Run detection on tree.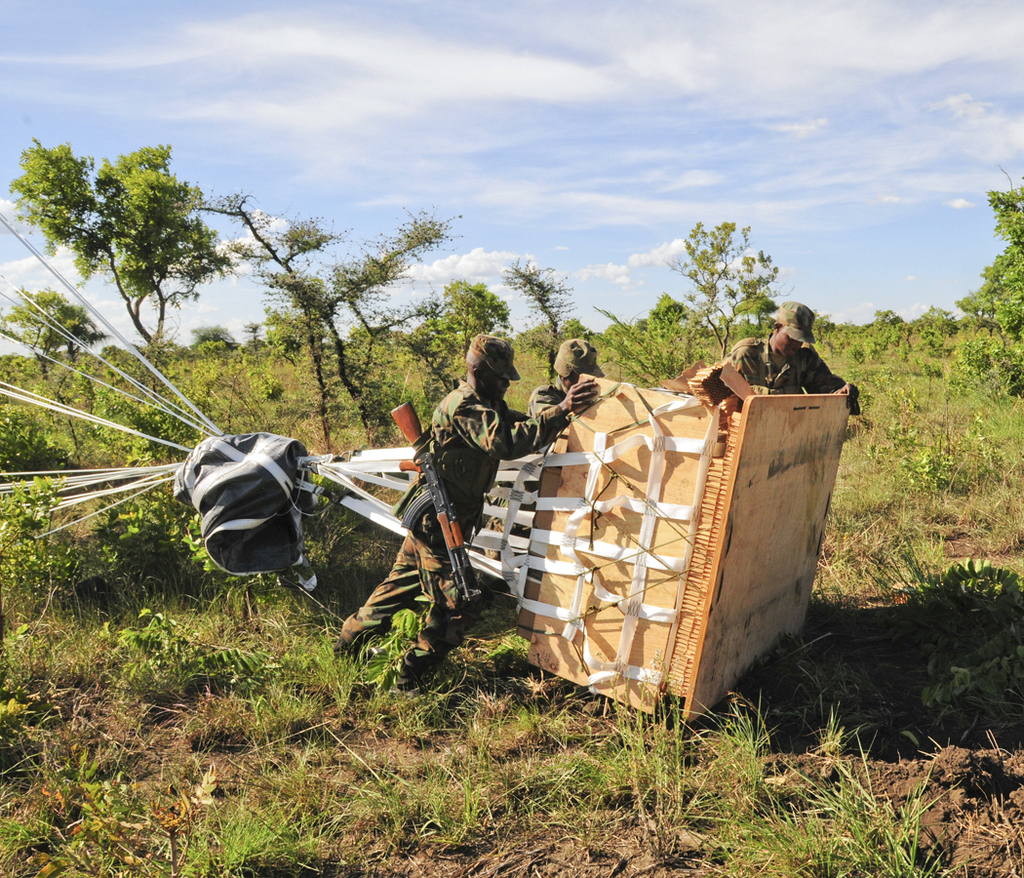
Result: [x1=247, y1=319, x2=265, y2=354].
